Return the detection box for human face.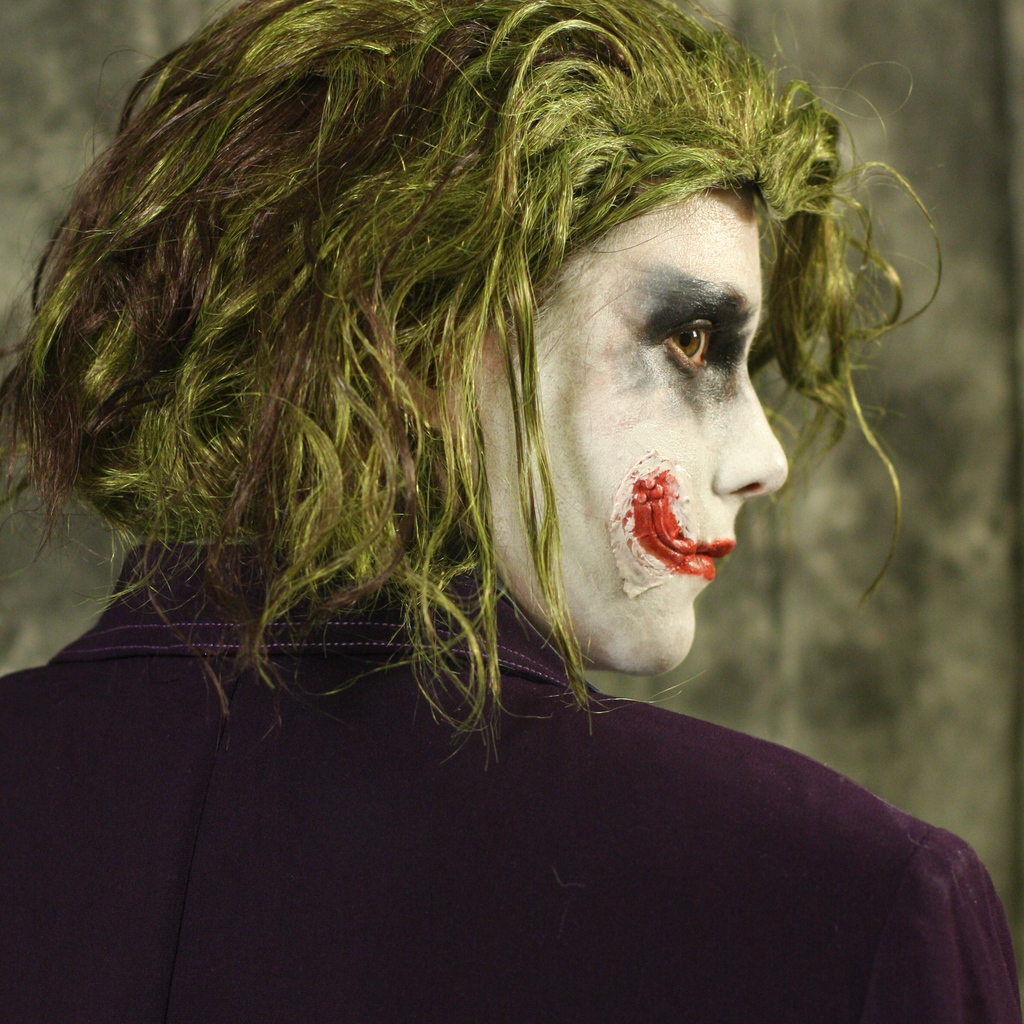
467/183/797/666.
